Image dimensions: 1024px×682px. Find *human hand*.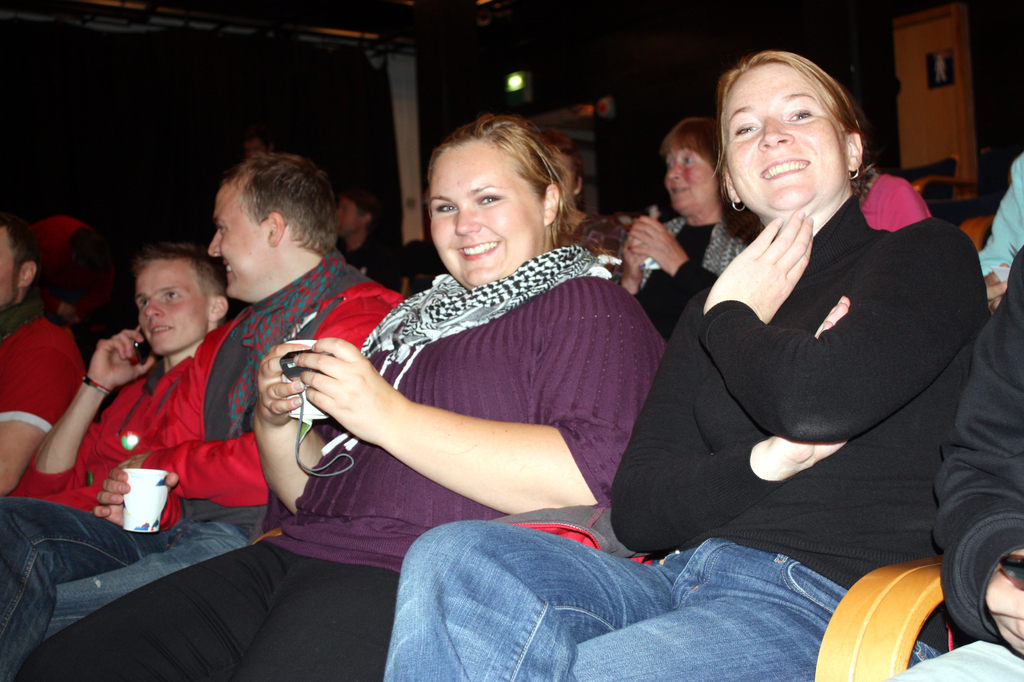
bbox=(295, 338, 398, 437).
